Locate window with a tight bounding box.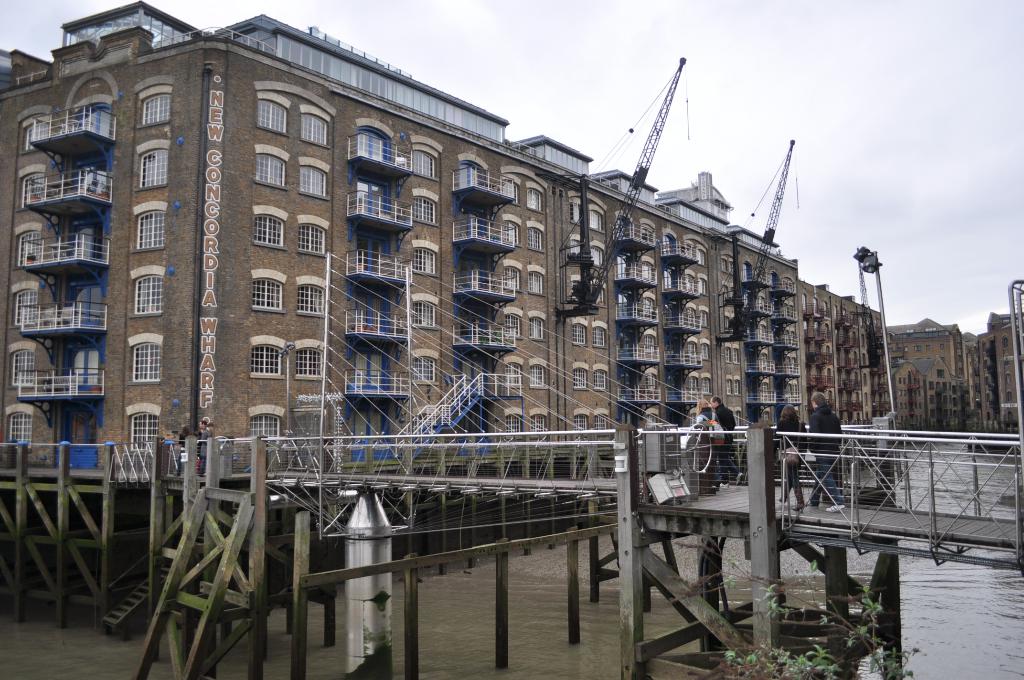
bbox=[525, 216, 546, 252].
